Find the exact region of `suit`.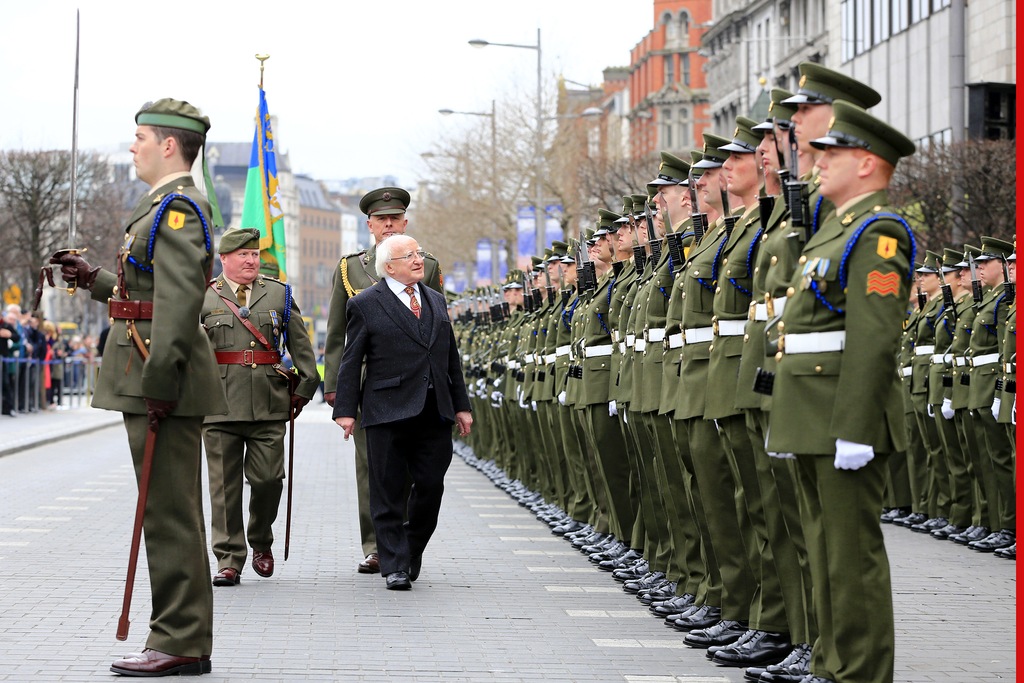
Exact region: <box>531,298,561,515</box>.
